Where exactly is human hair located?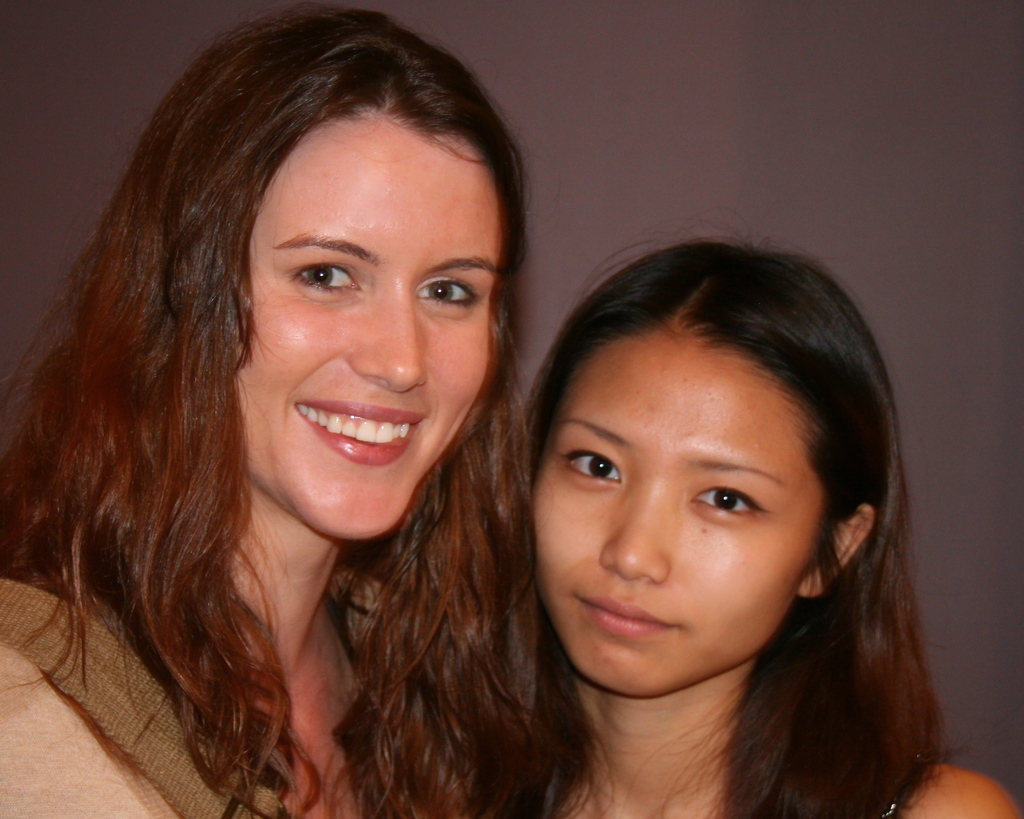
Its bounding box is [left=28, top=8, right=561, bottom=795].
